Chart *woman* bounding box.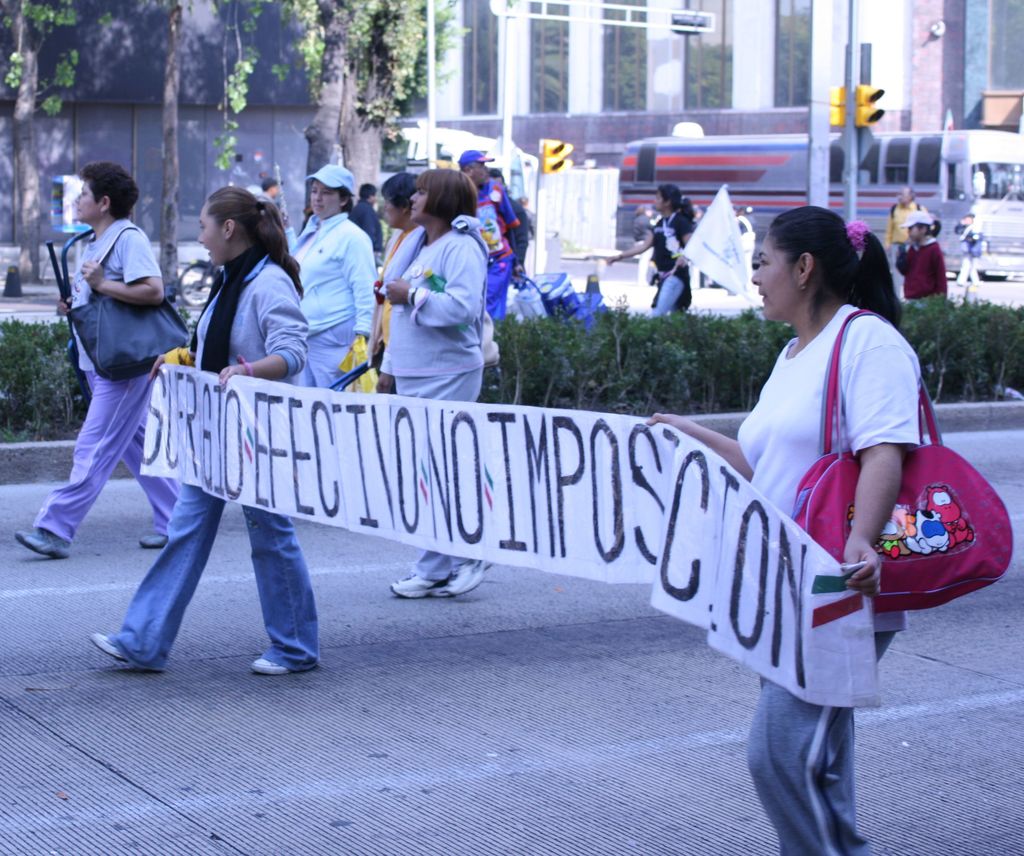
Charted: (x1=609, y1=186, x2=700, y2=321).
